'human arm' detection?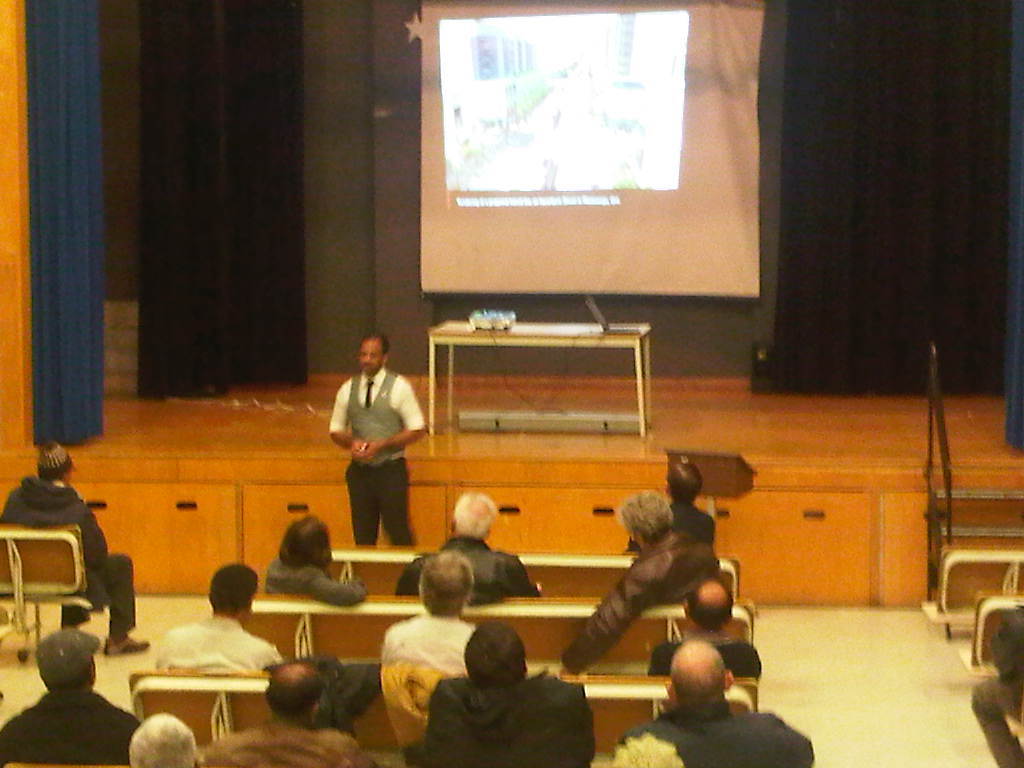
(x1=325, y1=381, x2=369, y2=465)
